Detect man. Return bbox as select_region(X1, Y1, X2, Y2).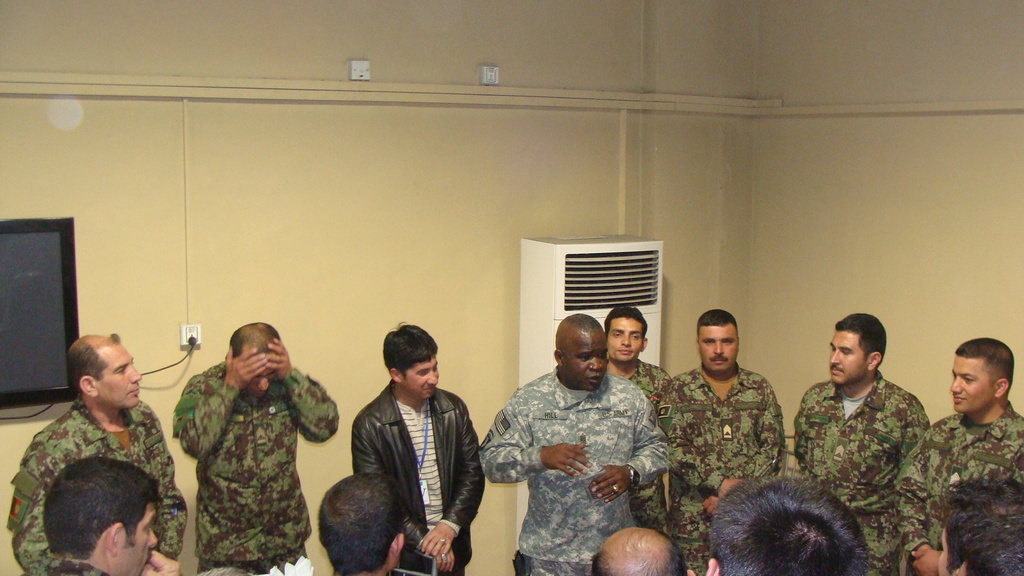
select_region(795, 312, 934, 575).
